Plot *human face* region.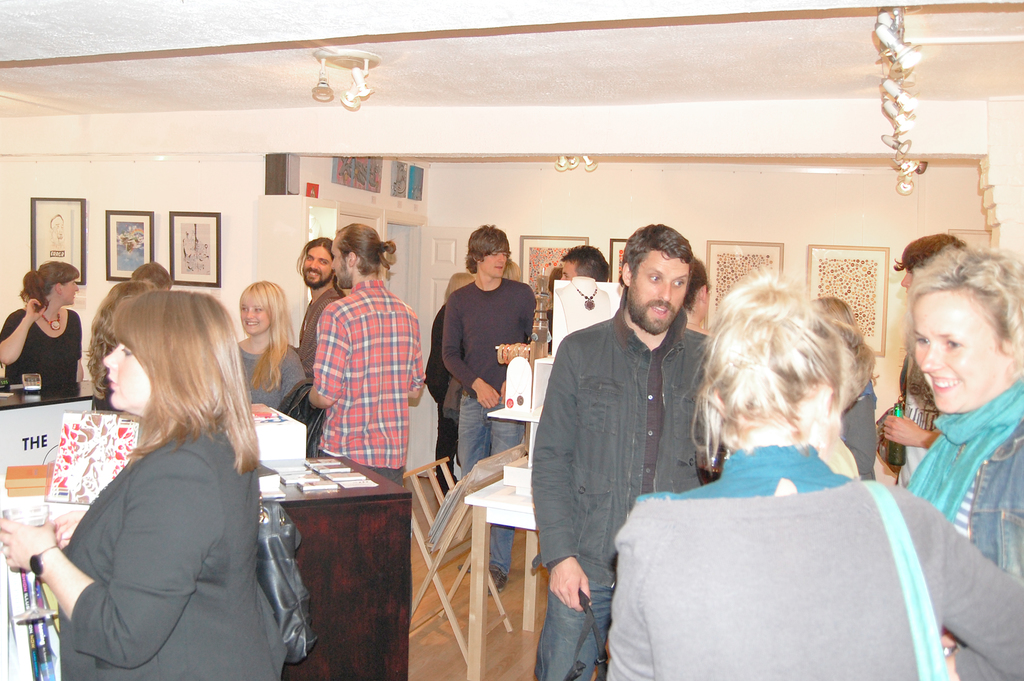
Plotted at locate(303, 246, 326, 290).
